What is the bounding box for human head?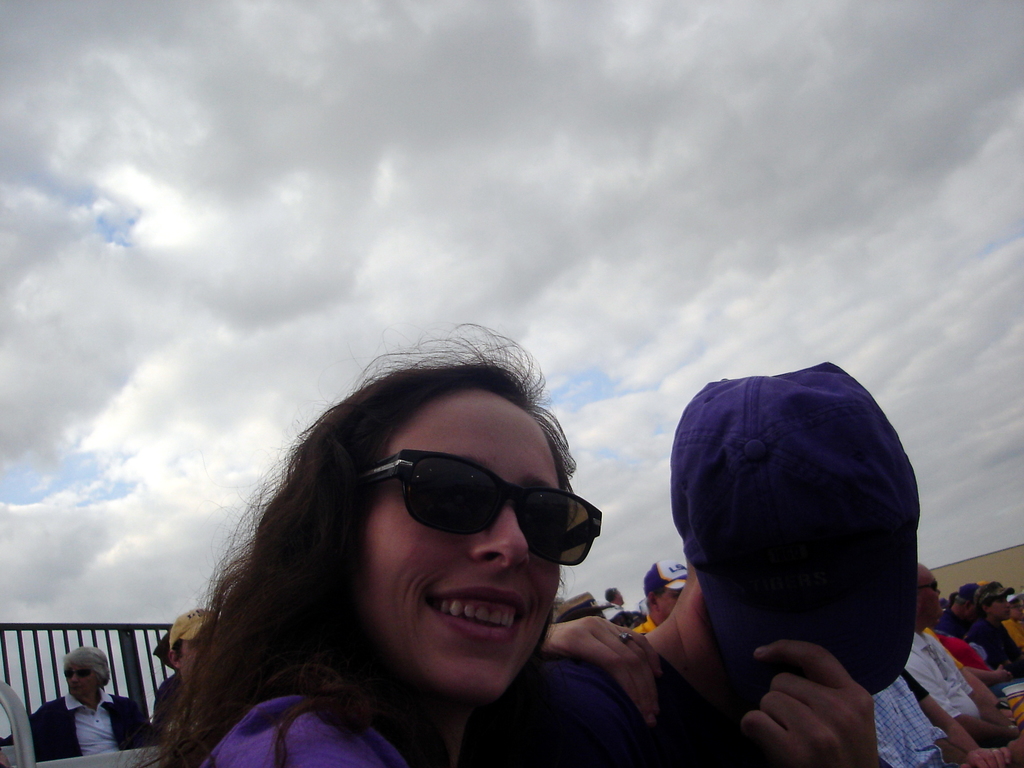
x1=604, y1=585, x2=622, y2=607.
